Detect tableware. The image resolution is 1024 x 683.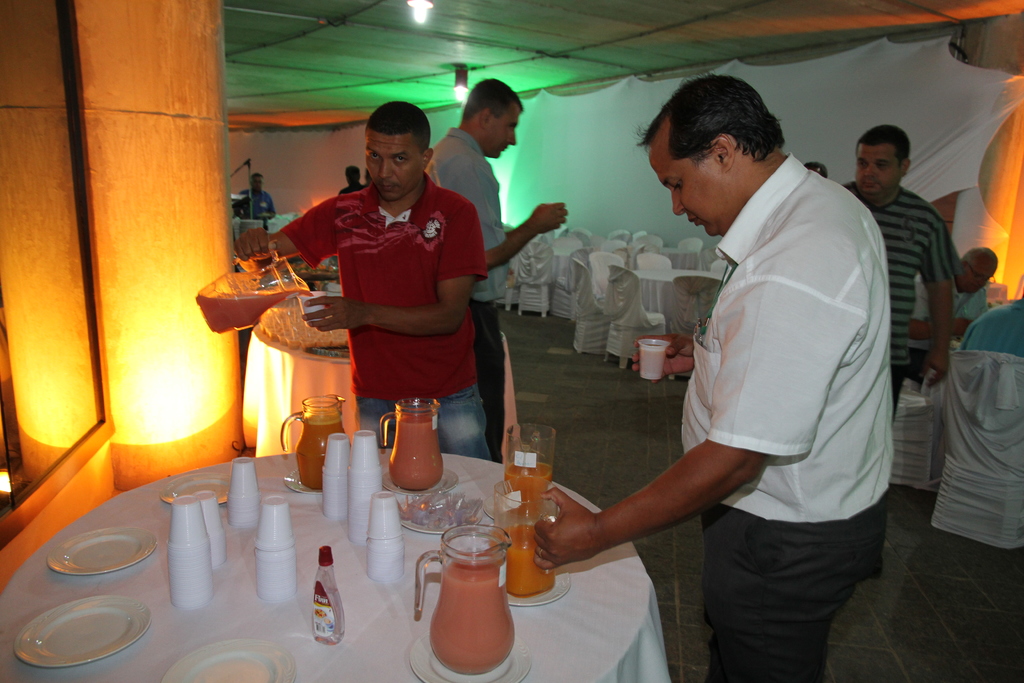
left=161, top=472, right=232, bottom=506.
